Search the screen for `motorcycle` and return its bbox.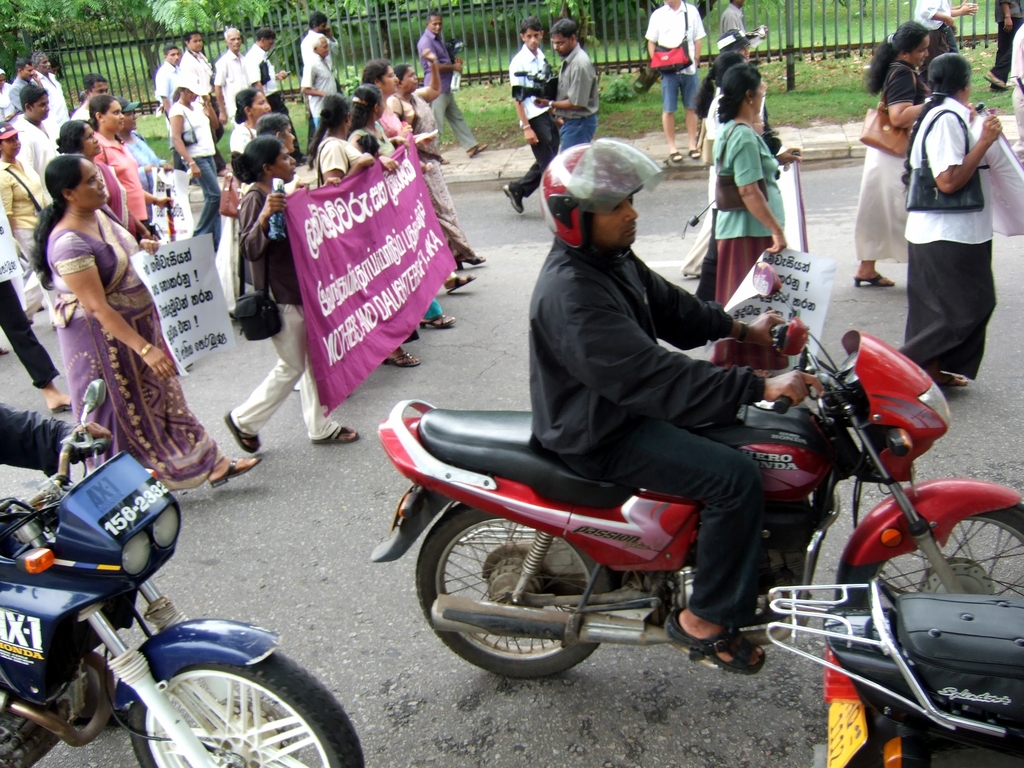
Found: x1=353 y1=322 x2=1010 y2=721.
